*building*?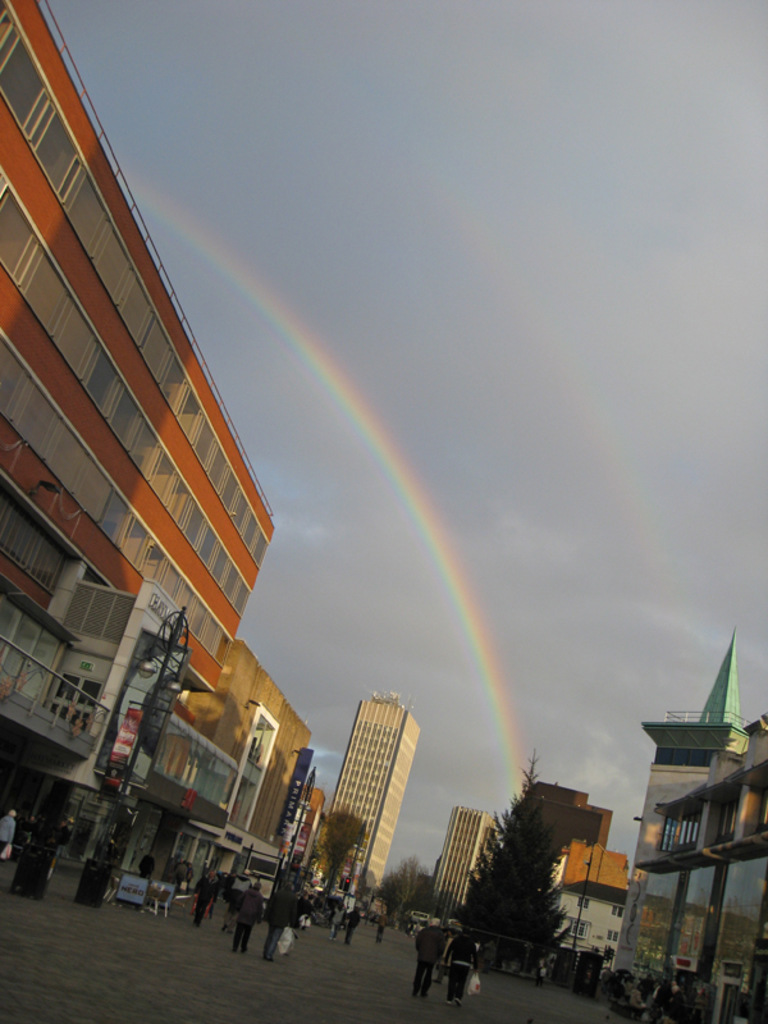
bbox=(0, 0, 269, 876)
